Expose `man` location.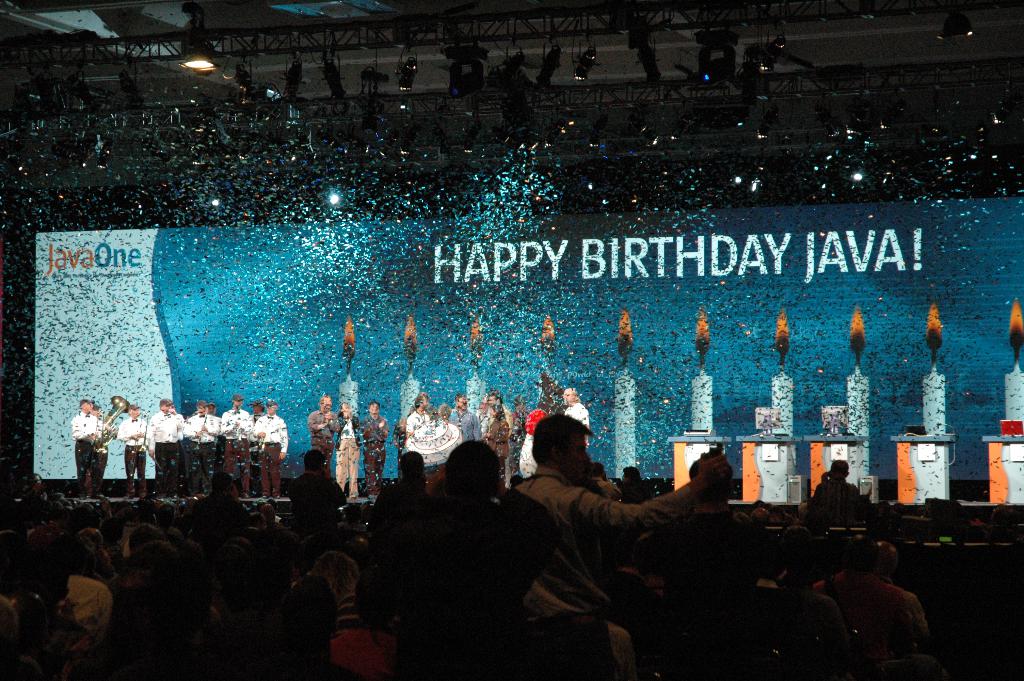
Exposed at (left=561, top=387, right=602, bottom=464).
